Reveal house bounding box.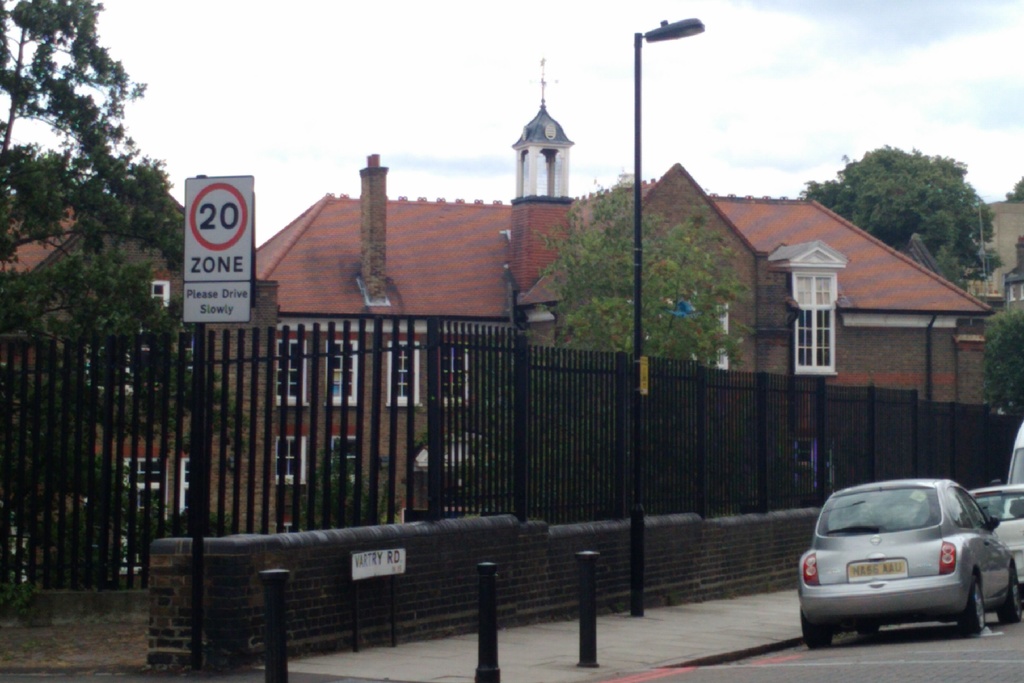
Revealed: detection(904, 188, 1023, 310).
